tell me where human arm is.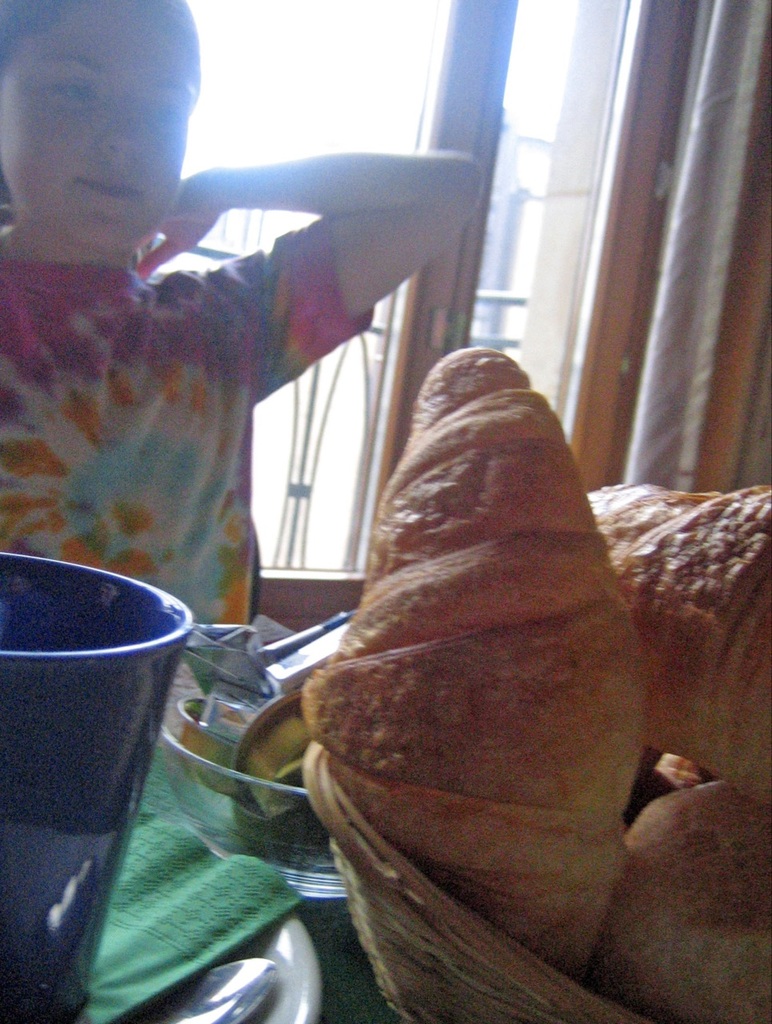
human arm is at bbox=[121, 128, 507, 434].
